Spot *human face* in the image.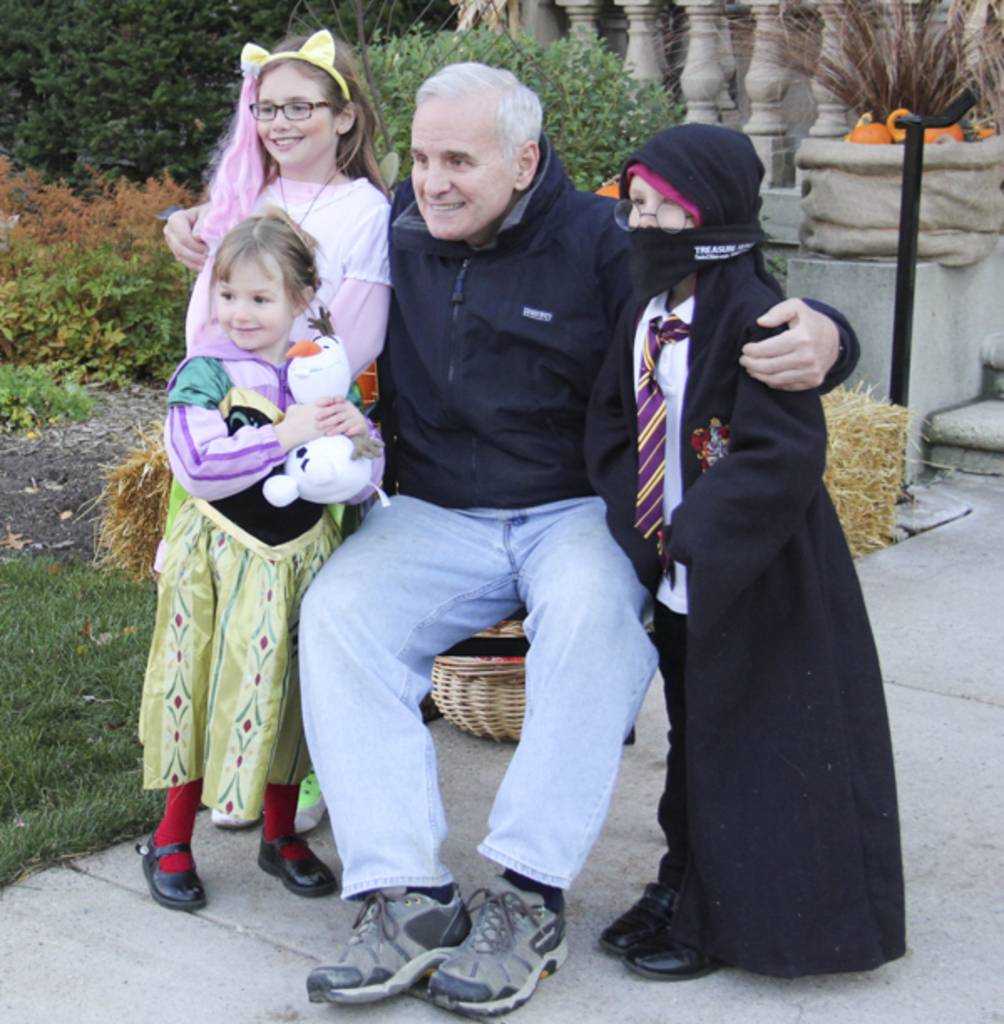
*human face* found at locate(207, 256, 293, 348).
